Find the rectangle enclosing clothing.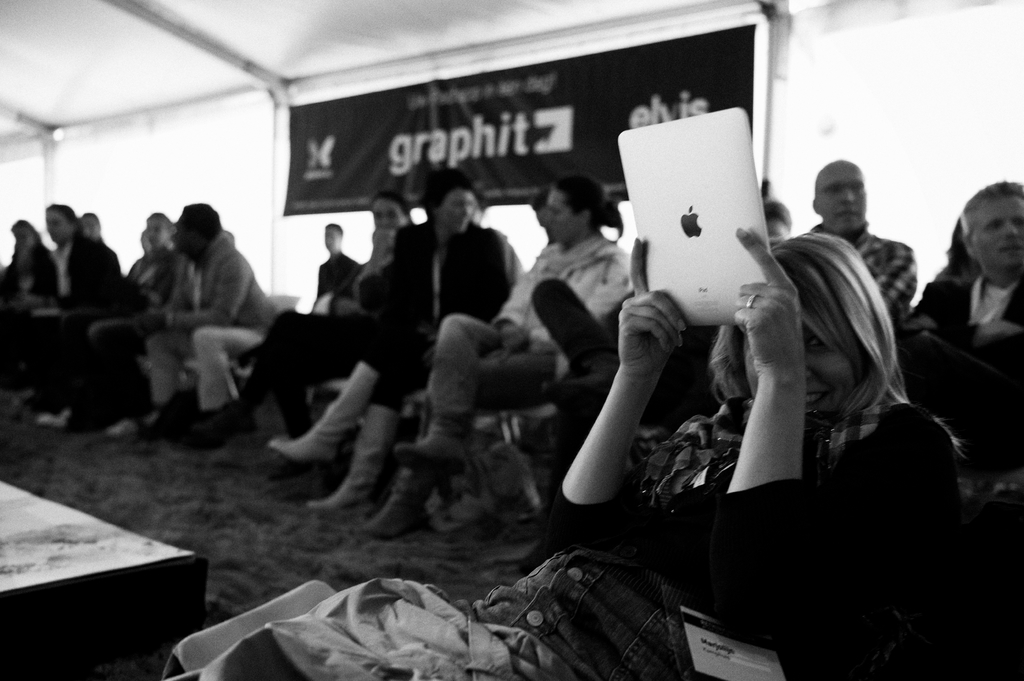
426 230 630 421.
